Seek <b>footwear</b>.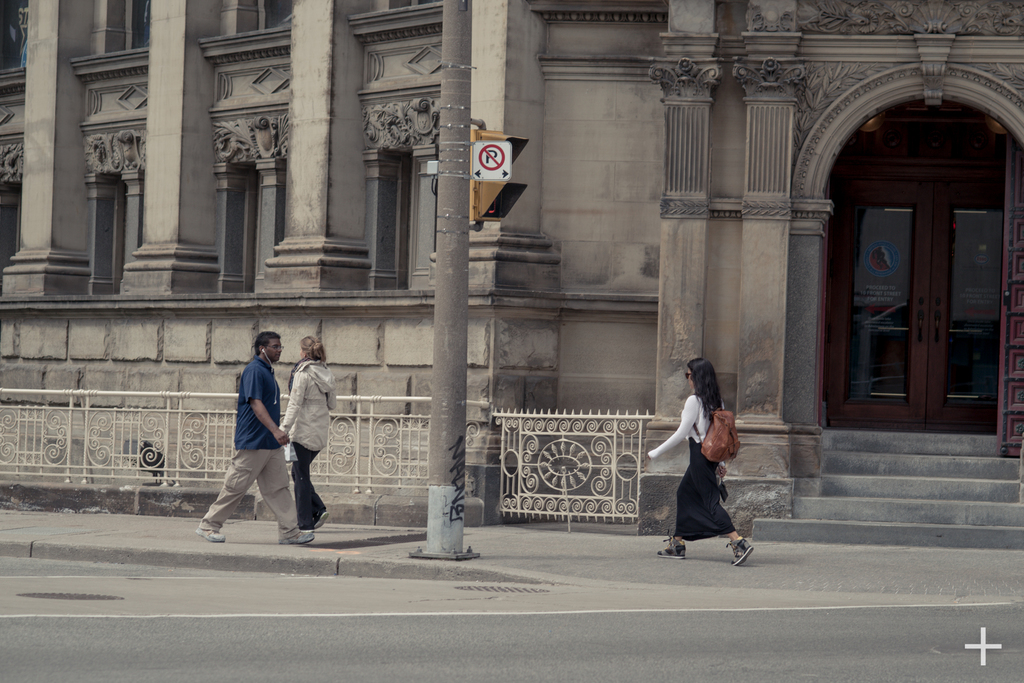
pyautogui.locateOnScreen(276, 533, 317, 543).
